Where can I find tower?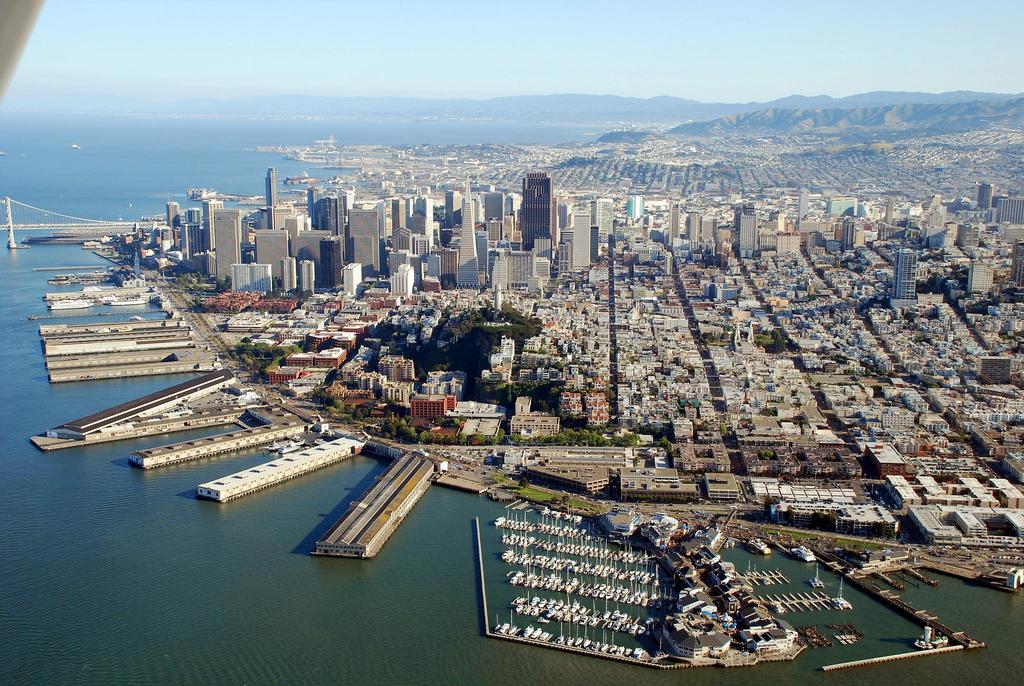
You can find it at 267,167,278,208.
